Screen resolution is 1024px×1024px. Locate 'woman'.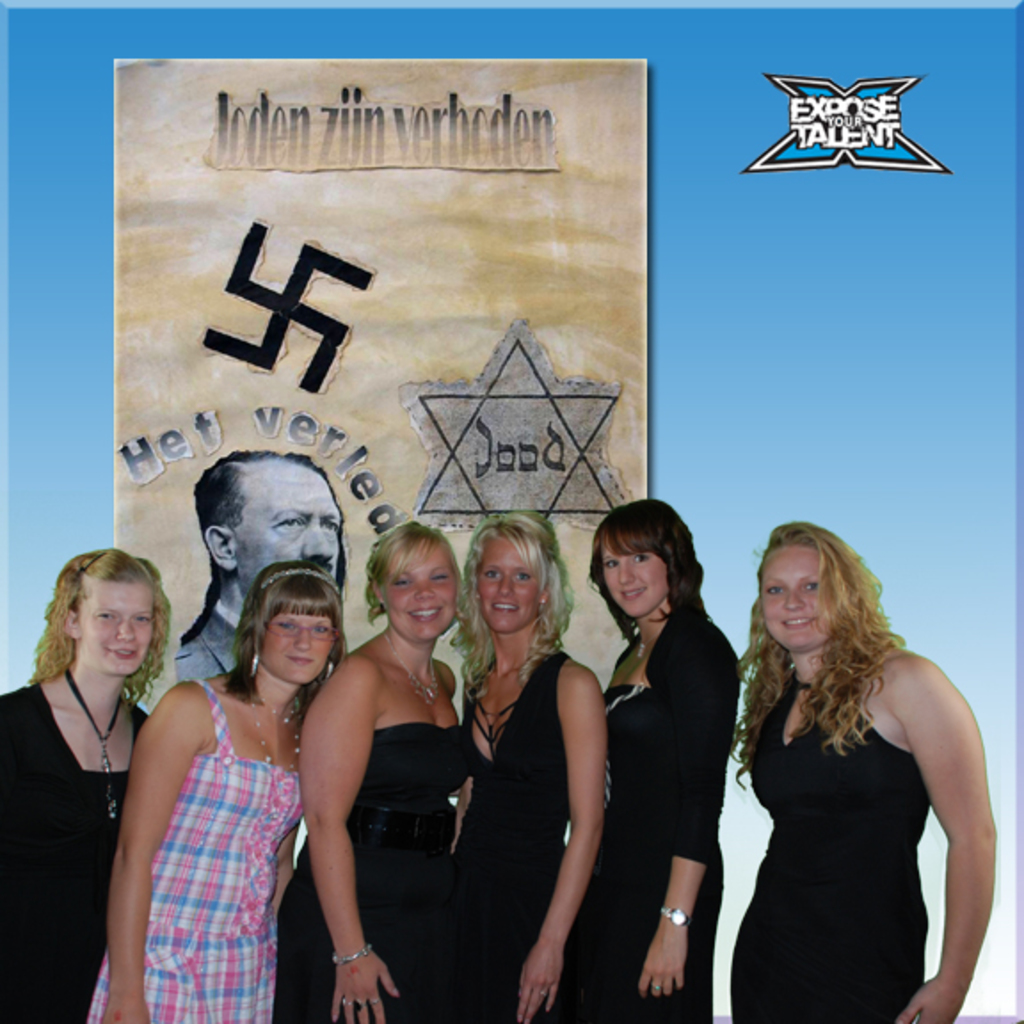
l=700, t=517, r=985, b=1023.
